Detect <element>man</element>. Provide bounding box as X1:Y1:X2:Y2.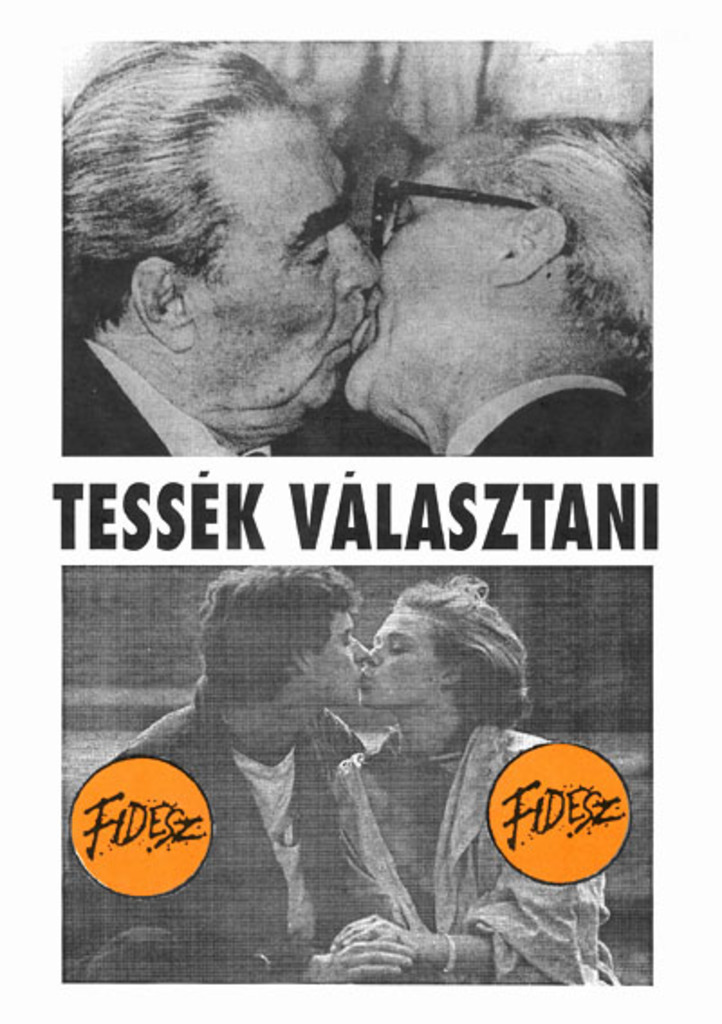
63:574:392:981.
